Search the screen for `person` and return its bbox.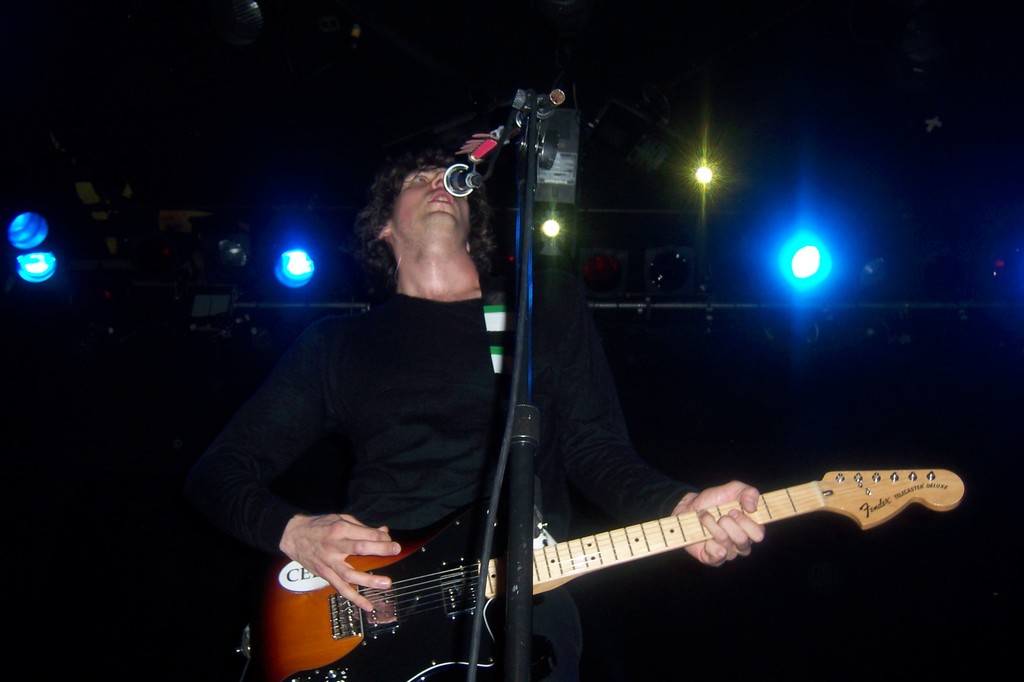
Found: 213 149 774 681.
